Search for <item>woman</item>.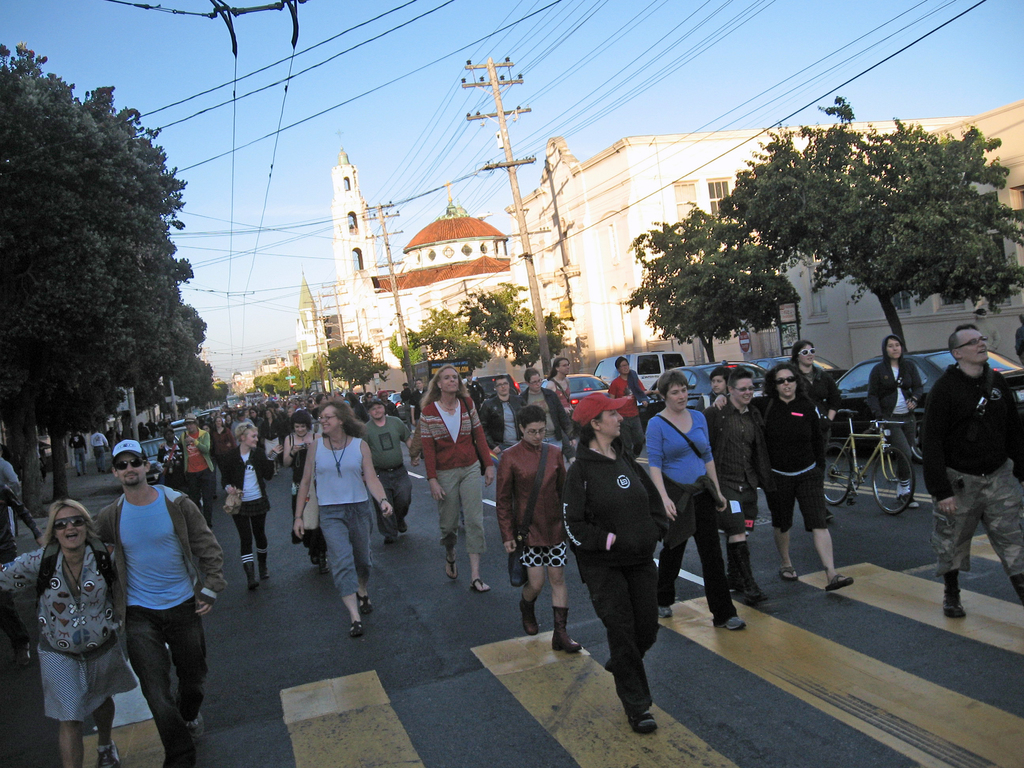
Found at {"left": 788, "top": 340, "right": 837, "bottom": 450}.
